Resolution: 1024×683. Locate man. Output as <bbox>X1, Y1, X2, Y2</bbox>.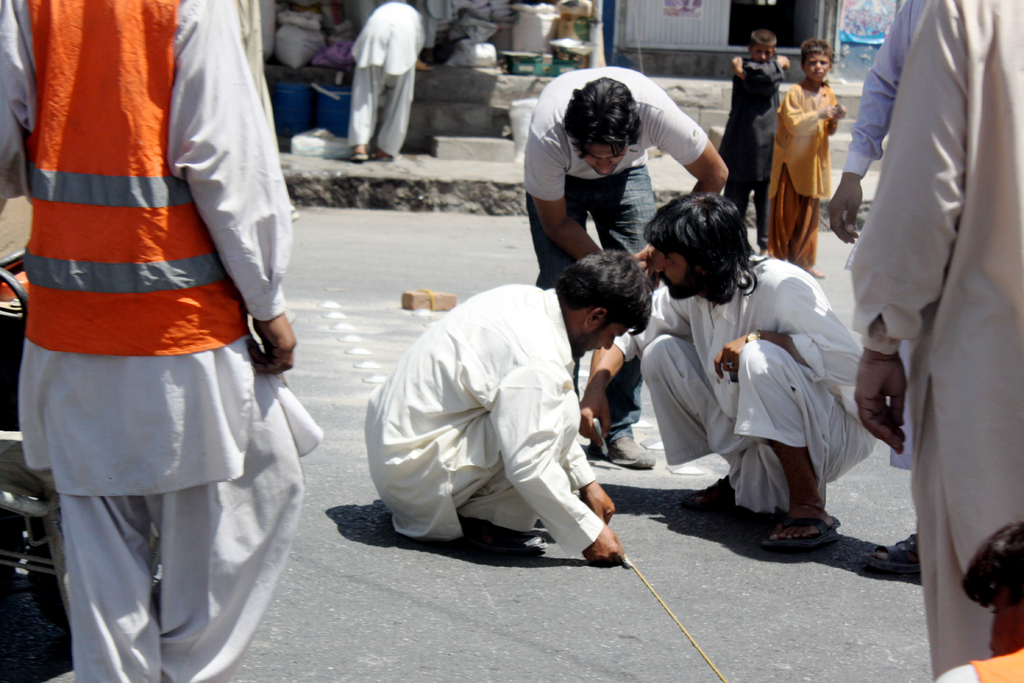
<bbox>934, 523, 1023, 682</bbox>.
